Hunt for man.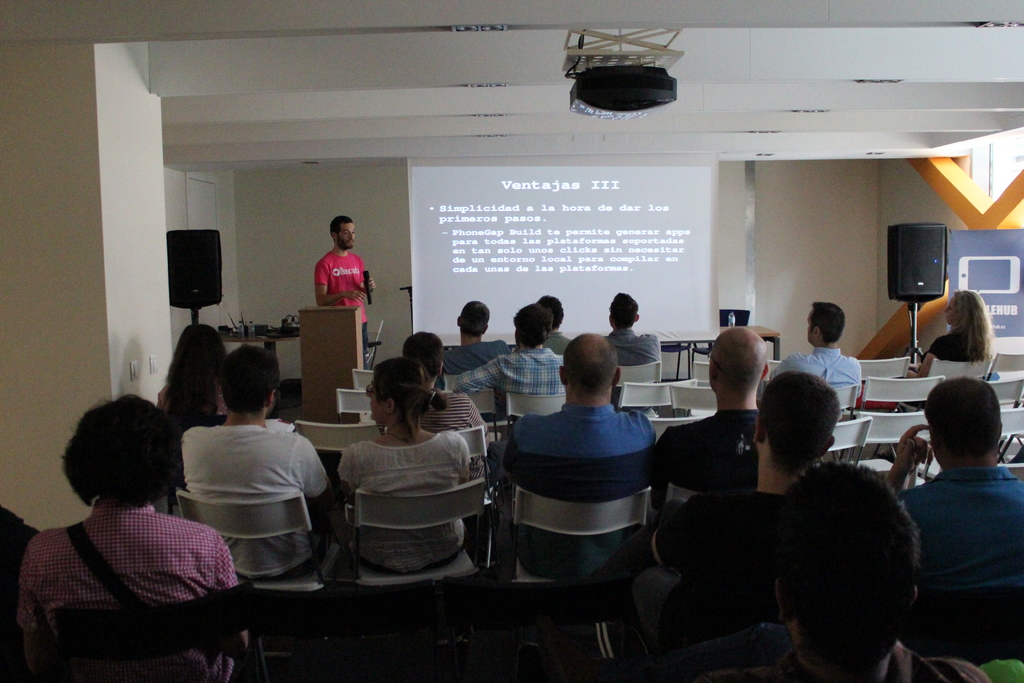
Hunted down at BBox(895, 364, 1020, 649).
